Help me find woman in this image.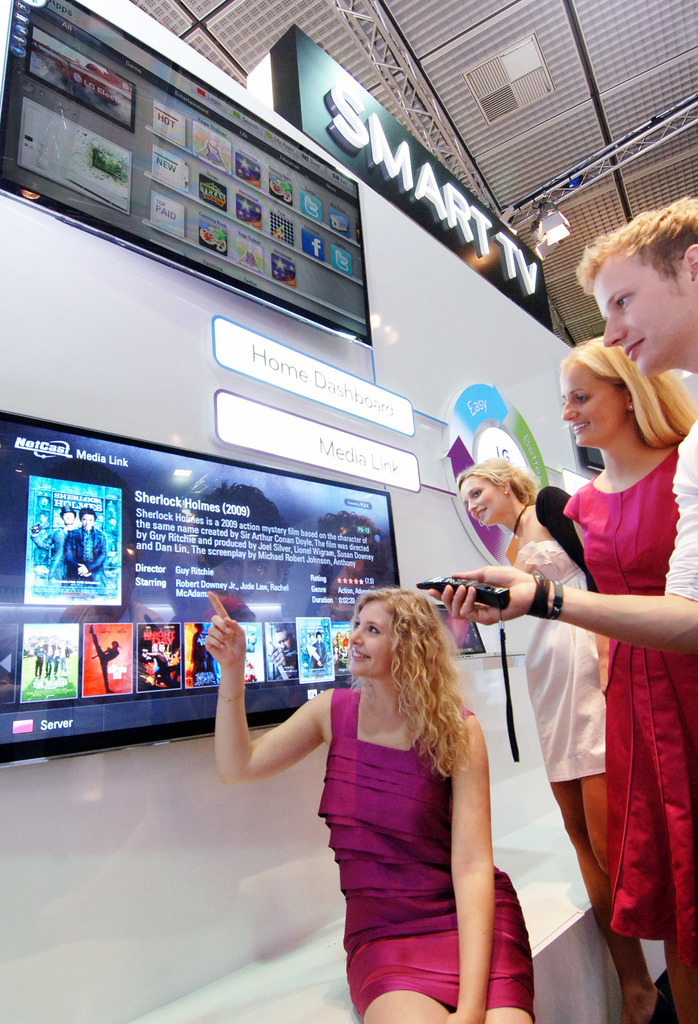
Found it: [x1=448, y1=458, x2=635, y2=1023].
